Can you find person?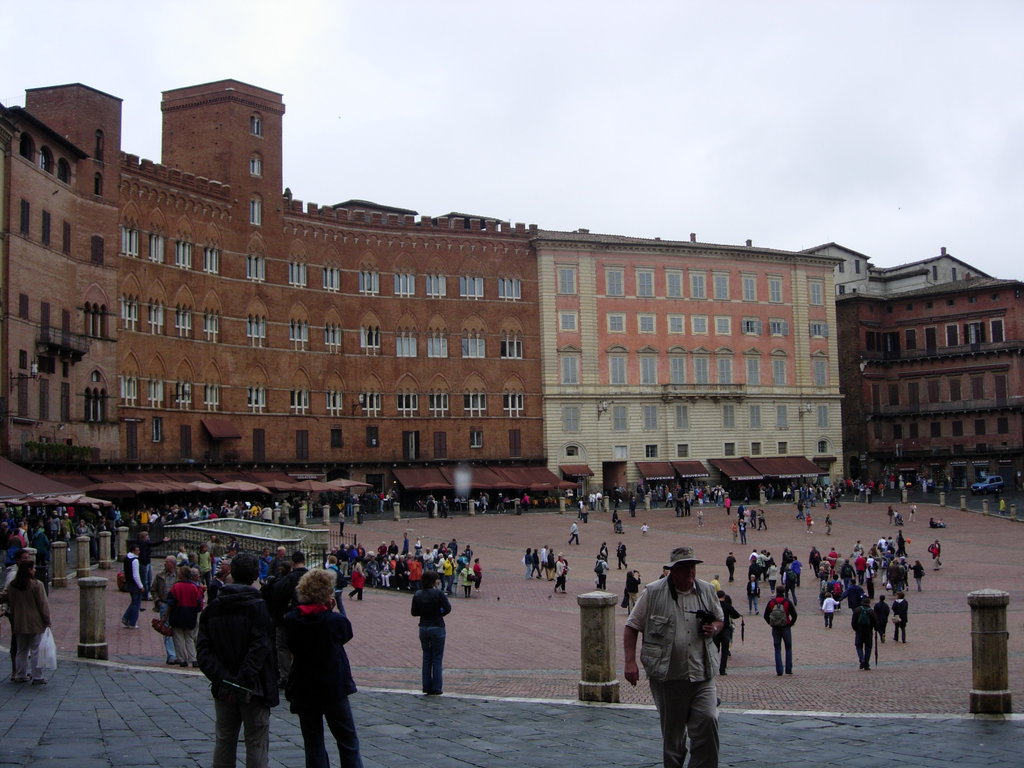
Yes, bounding box: (895, 529, 912, 554).
